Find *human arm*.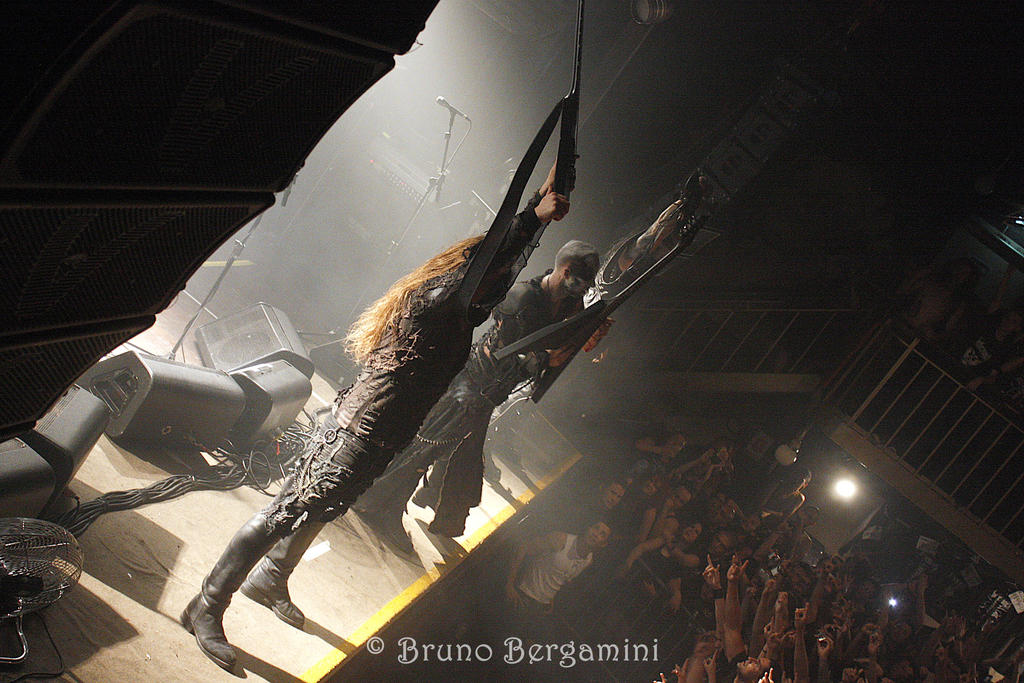
(left=833, top=611, right=858, bottom=653).
